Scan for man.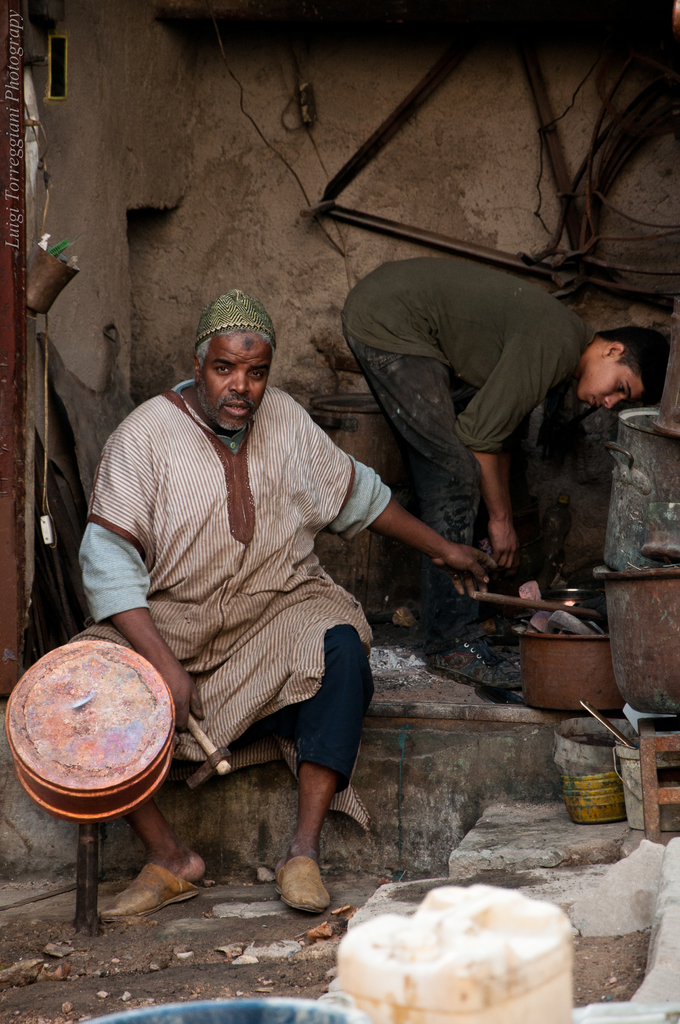
Scan result: 65/276/420/915.
